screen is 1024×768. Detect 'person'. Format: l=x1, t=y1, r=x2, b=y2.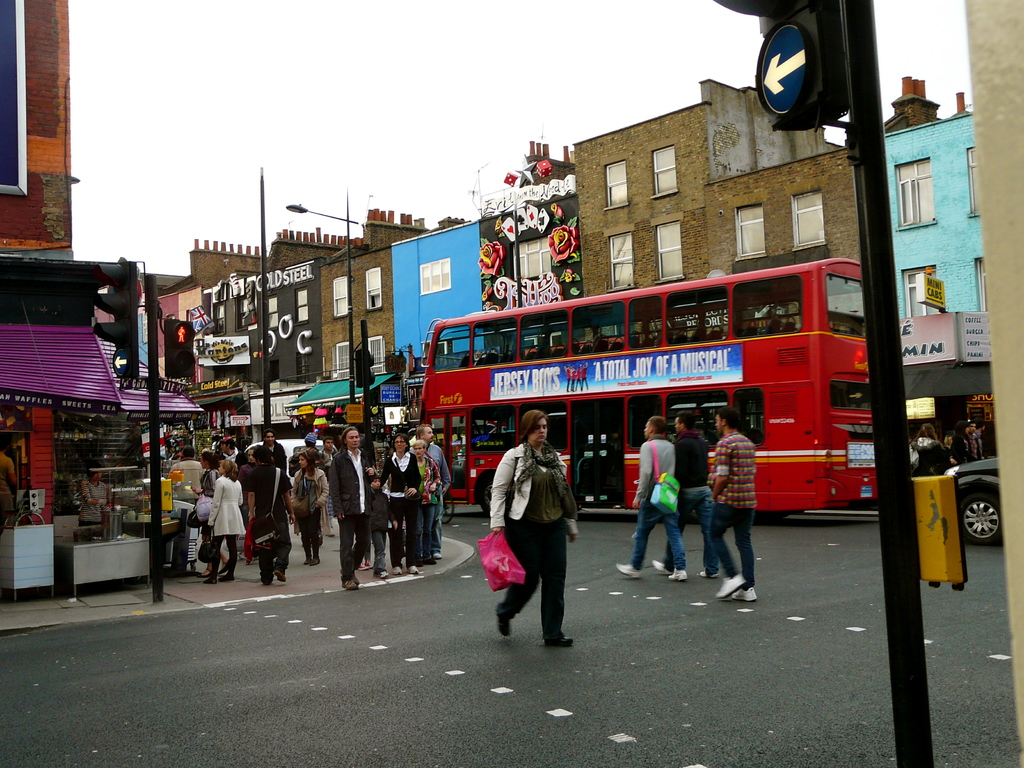
l=490, t=408, r=580, b=647.
